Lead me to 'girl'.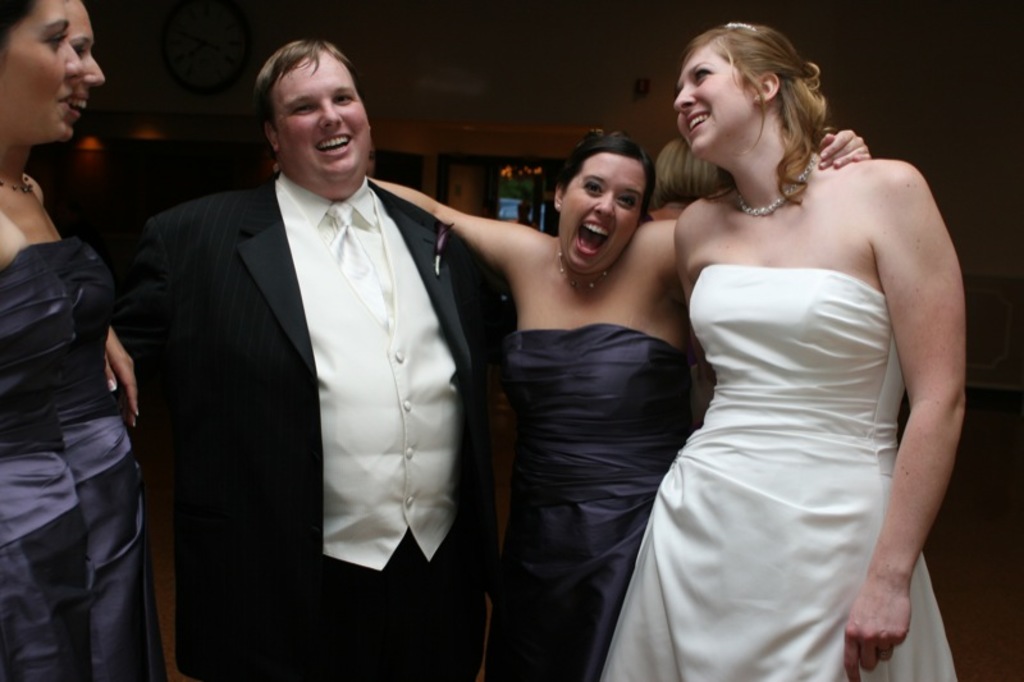
Lead to 600 19 961 681.
